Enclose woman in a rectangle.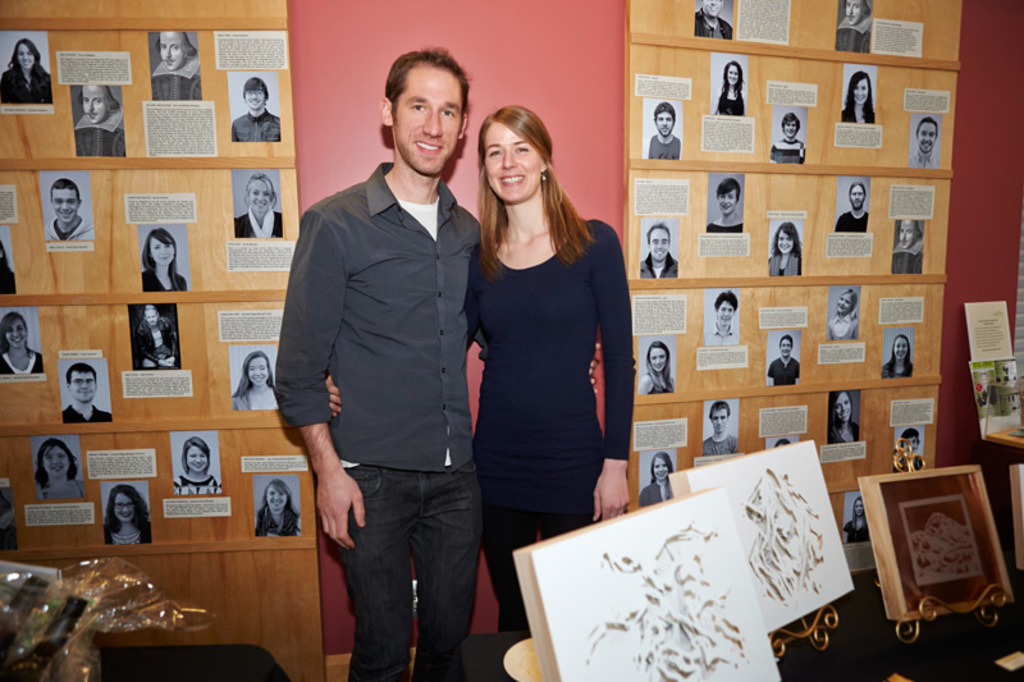
l=882, t=335, r=914, b=377.
